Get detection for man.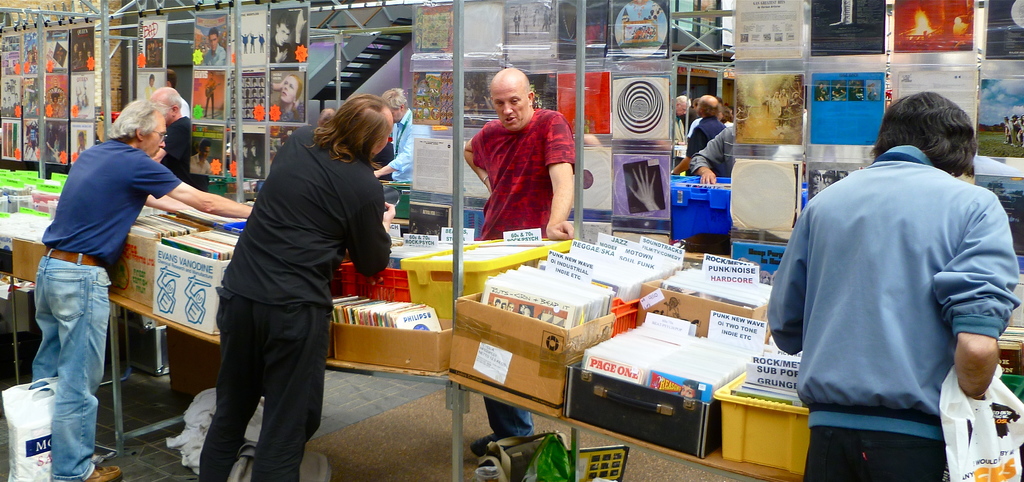
Detection: 73, 129, 89, 155.
